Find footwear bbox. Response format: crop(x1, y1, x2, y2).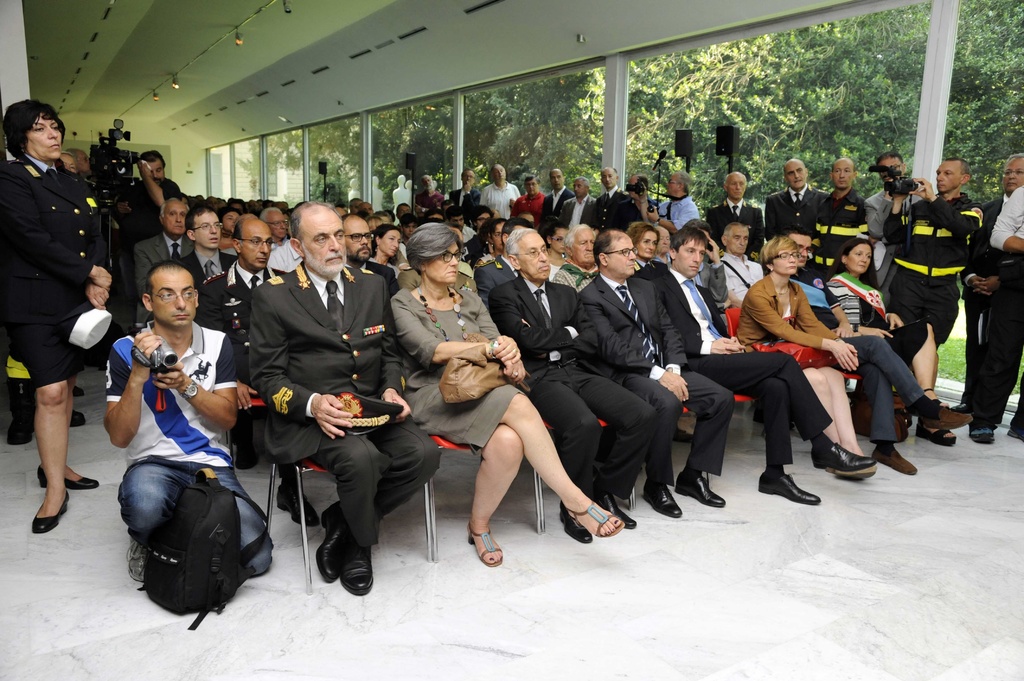
crop(873, 444, 920, 476).
